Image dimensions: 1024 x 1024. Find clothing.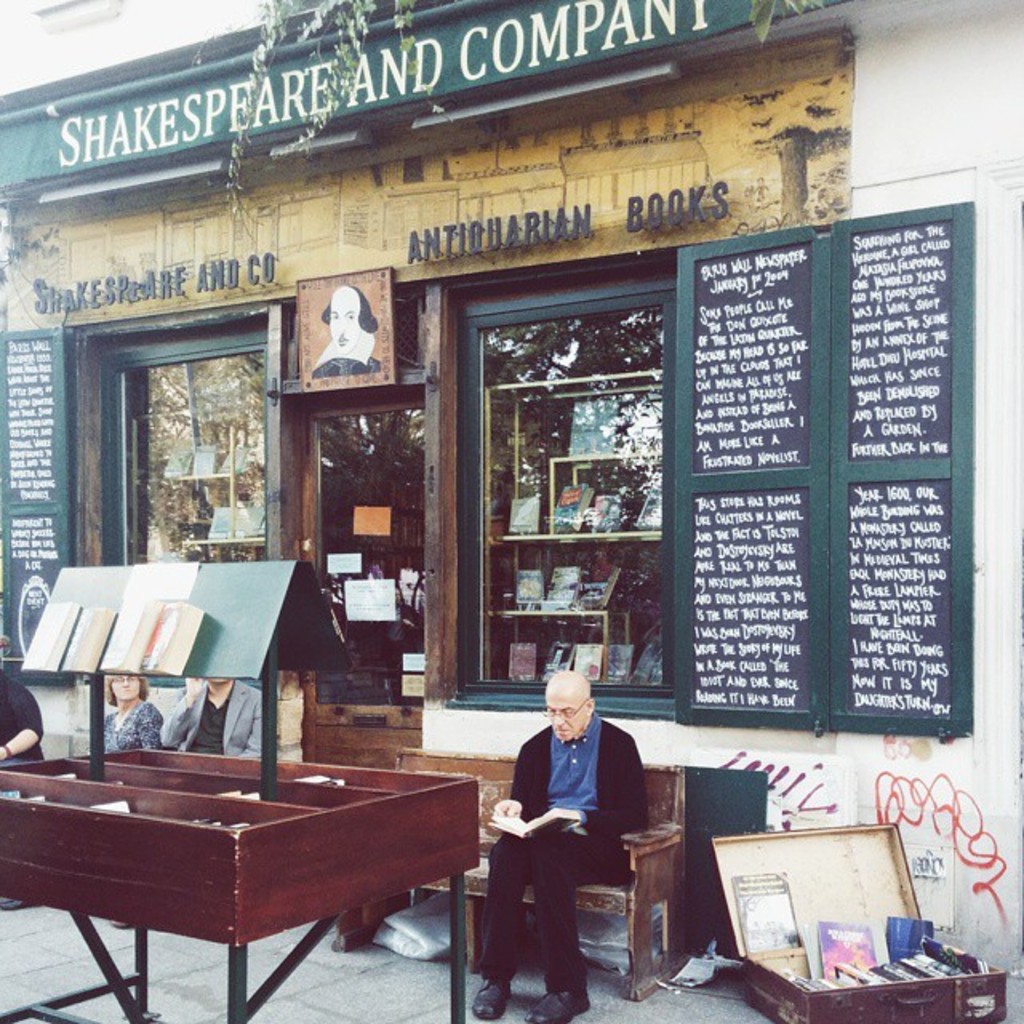
<box>96,699,162,754</box>.
